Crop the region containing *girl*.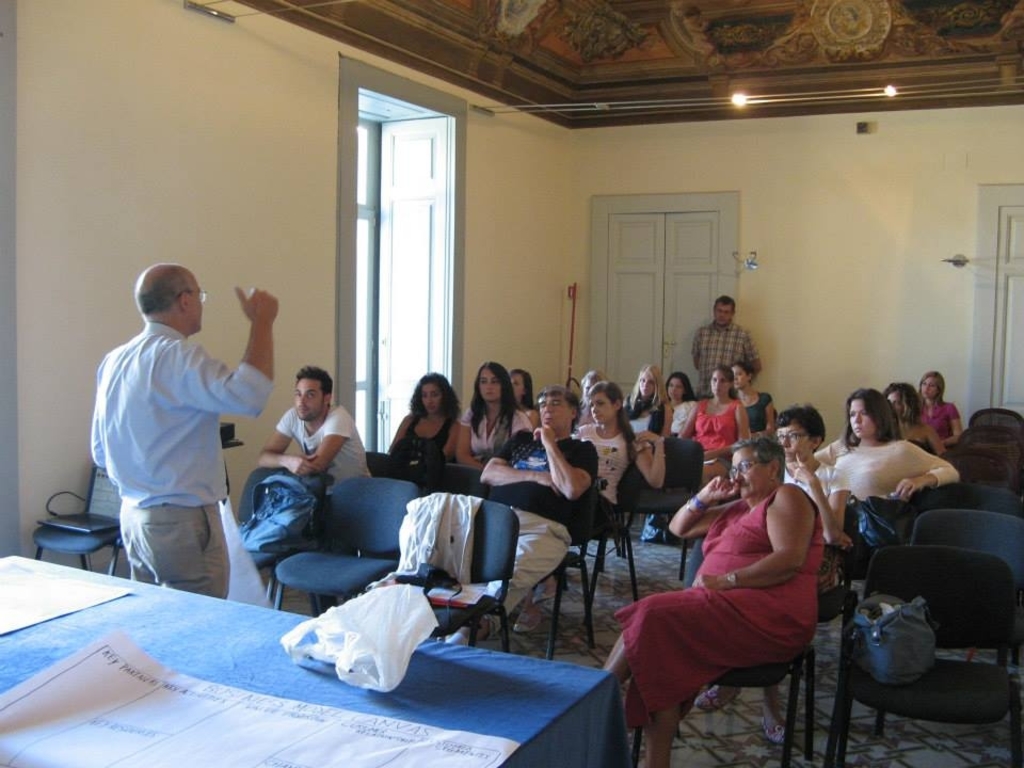
Crop region: bbox(460, 359, 538, 475).
